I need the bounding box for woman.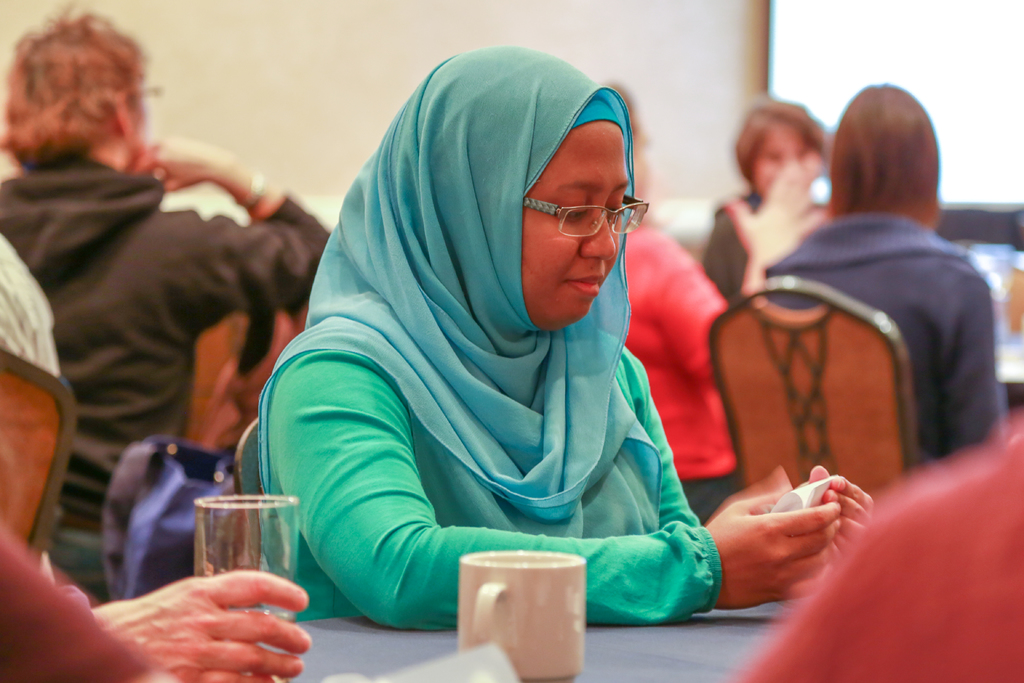
Here it is: l=611, t=85, r=760, b=520.
